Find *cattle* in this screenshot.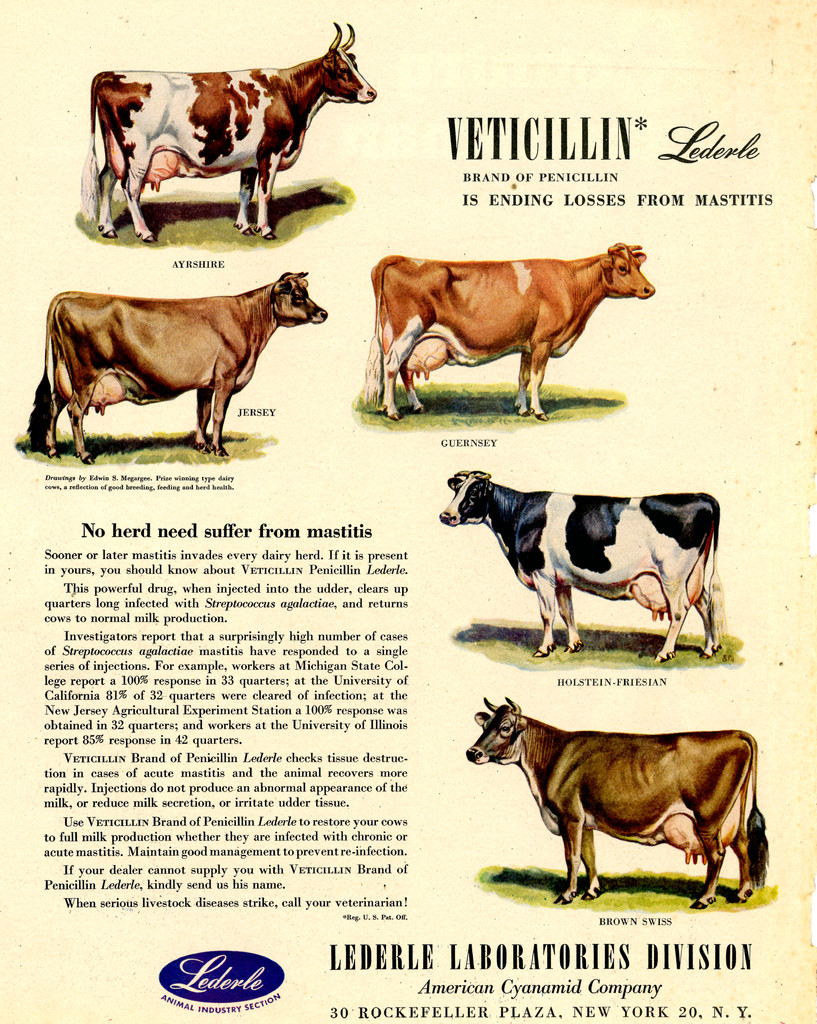
The bounding box for *cattle* is [x1=446, y1=477, x2=716, y2=656].
